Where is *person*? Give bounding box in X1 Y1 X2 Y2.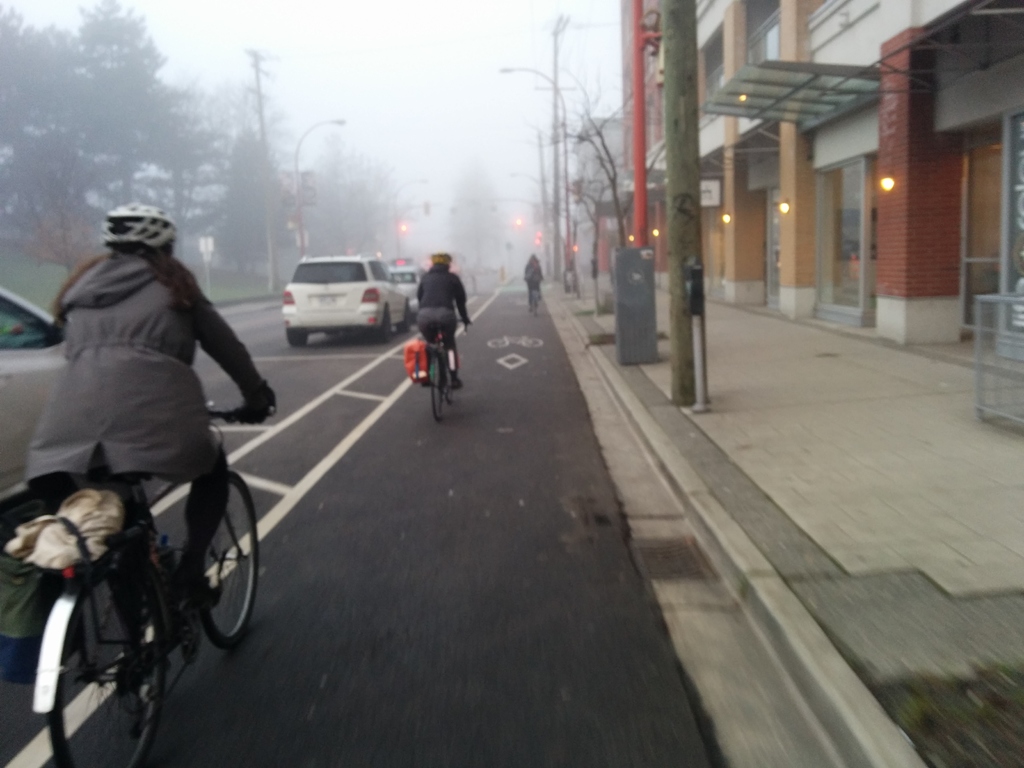
413 249 478 394.
